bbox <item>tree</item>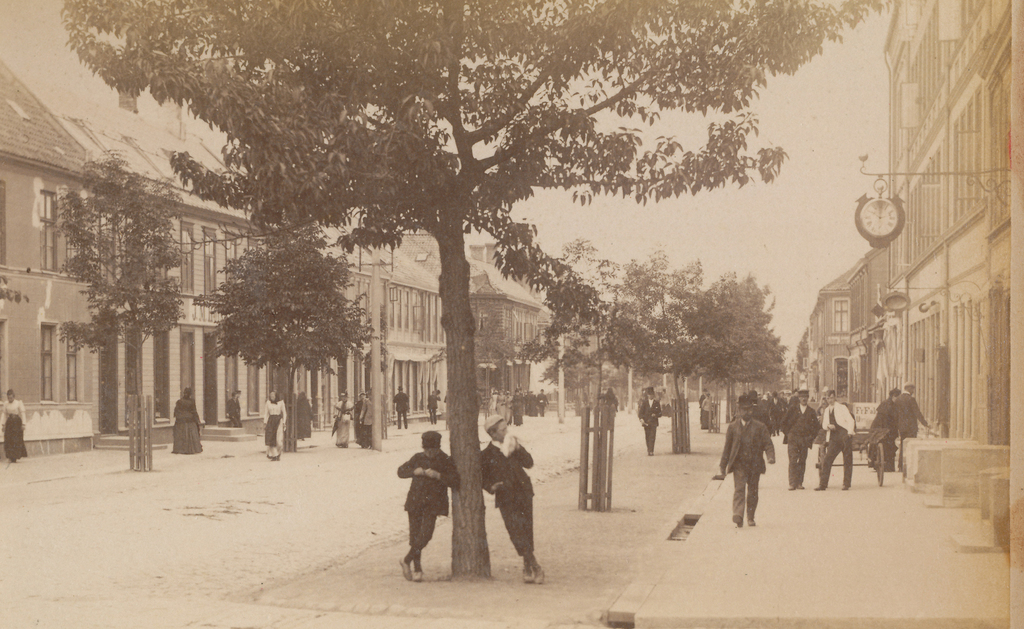
bbox=[57, 0, 898, 580]
